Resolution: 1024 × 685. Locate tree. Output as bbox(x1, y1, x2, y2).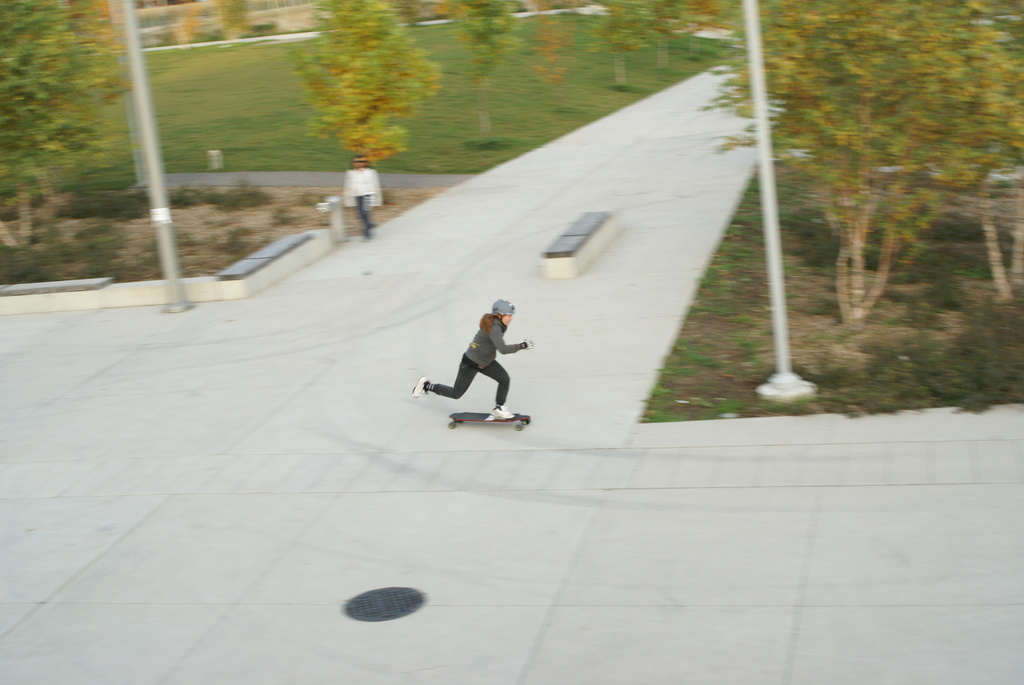
bbox(701, 0, 1023, 320).
